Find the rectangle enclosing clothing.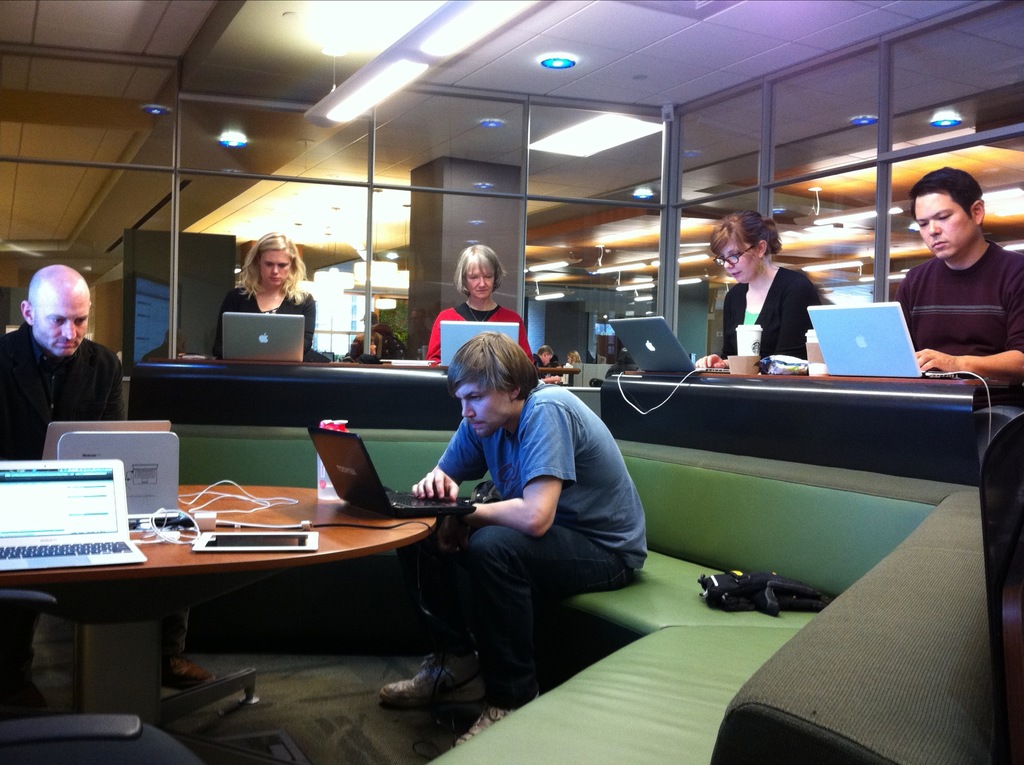
x1=0, y1=327, x2=128, y2=459.
